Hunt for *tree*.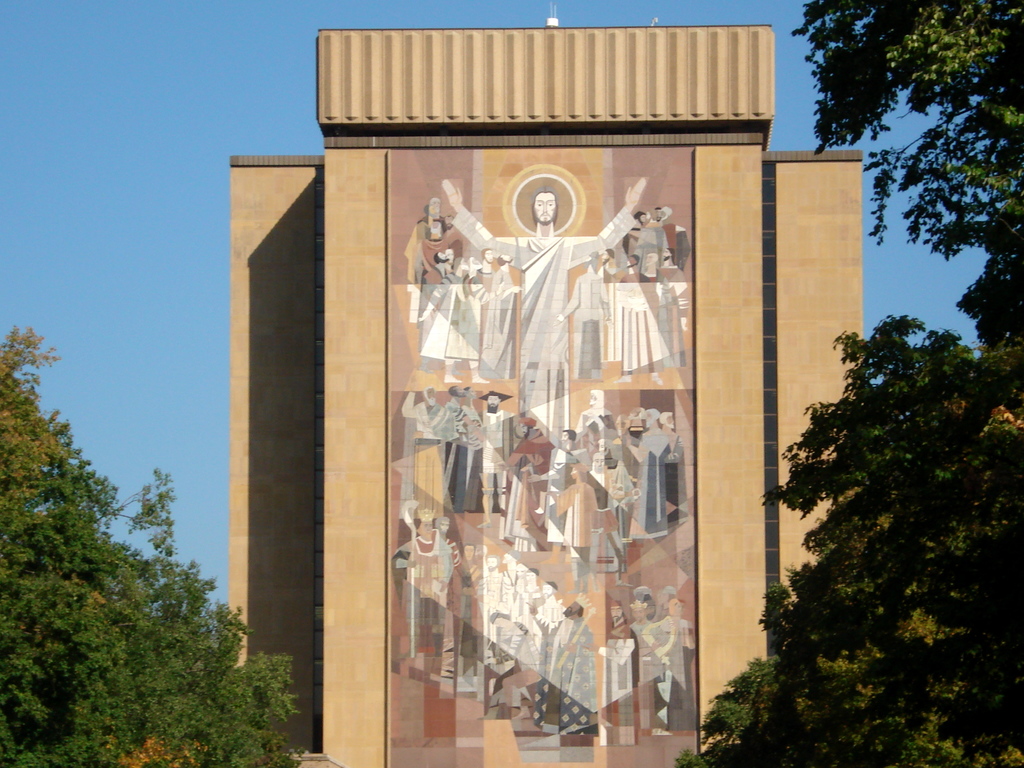
Hunted down at {"x1": 0, "y1": 316, "x2": 309, "y2": 765}.
